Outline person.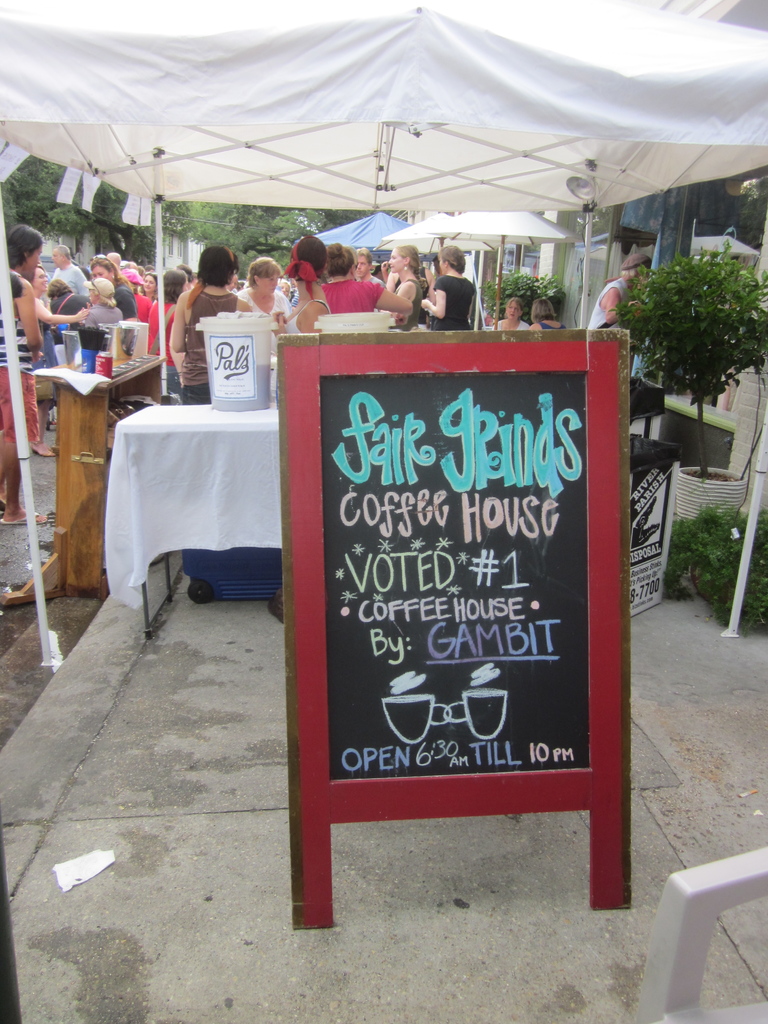
Outline: <bbox>0, 222, 46, 526</bbox>.
